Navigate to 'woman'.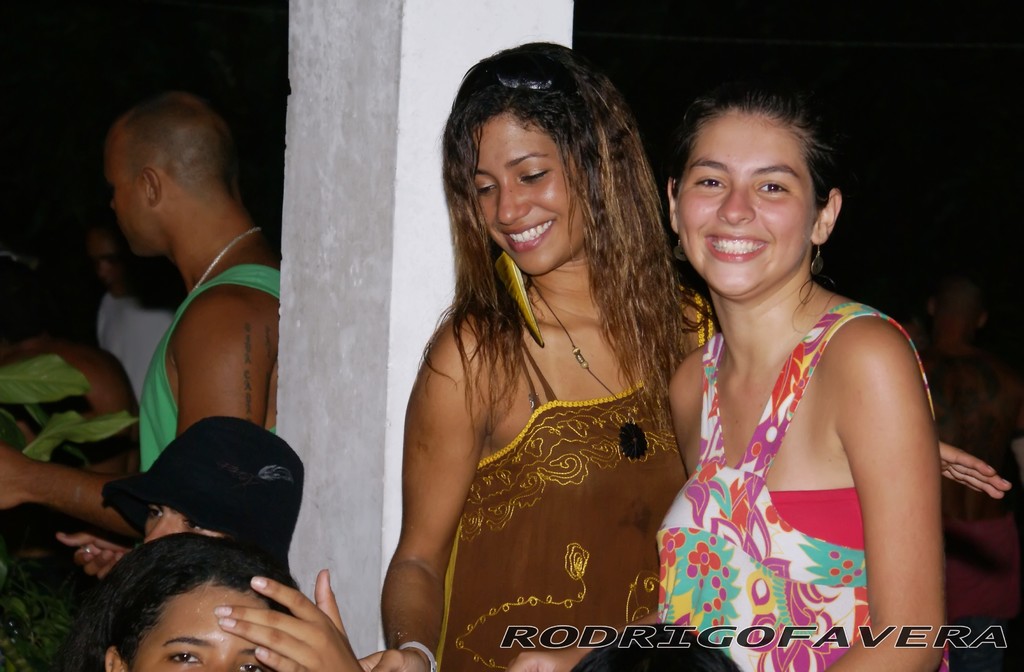
Navigation target: 75/538/383/671.
